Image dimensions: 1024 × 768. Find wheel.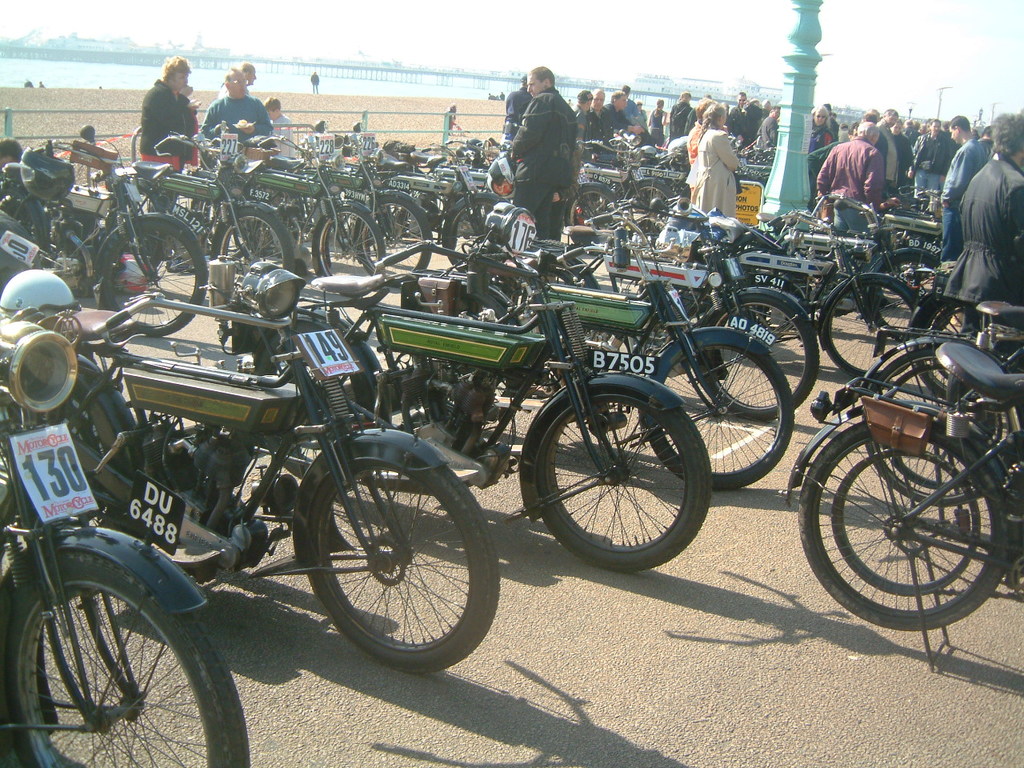
[526,370,716,562].
